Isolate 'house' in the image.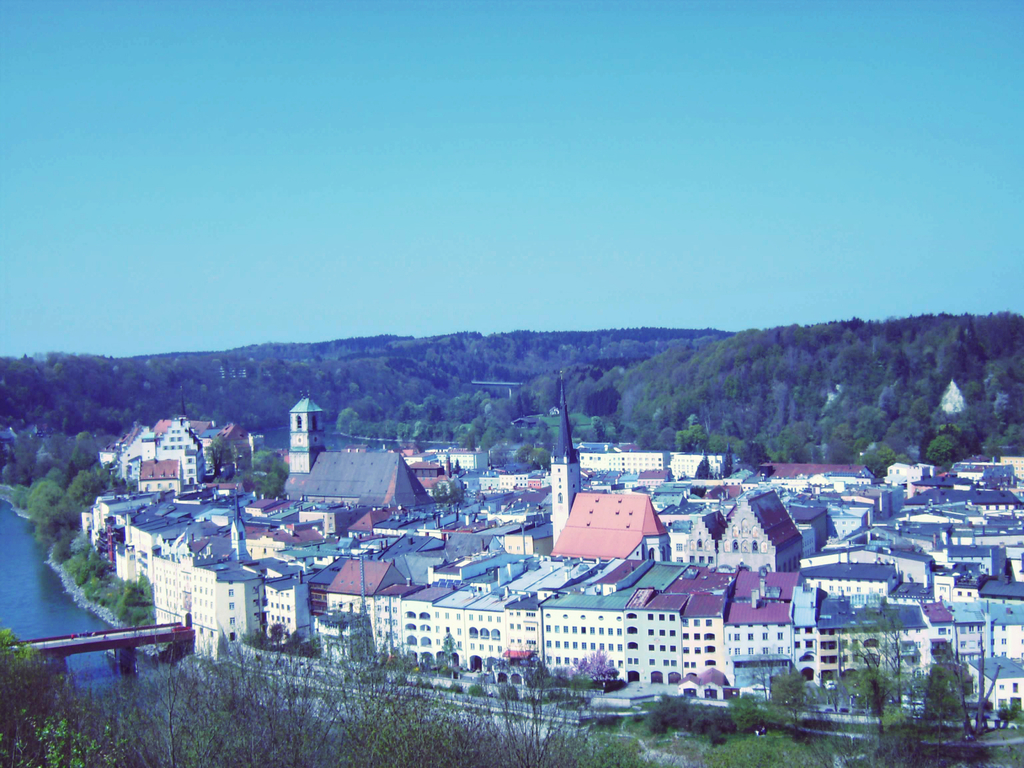
Isolated region: {"x1": 554, "y1": 488, "x2": 671, "y2": 564}.
